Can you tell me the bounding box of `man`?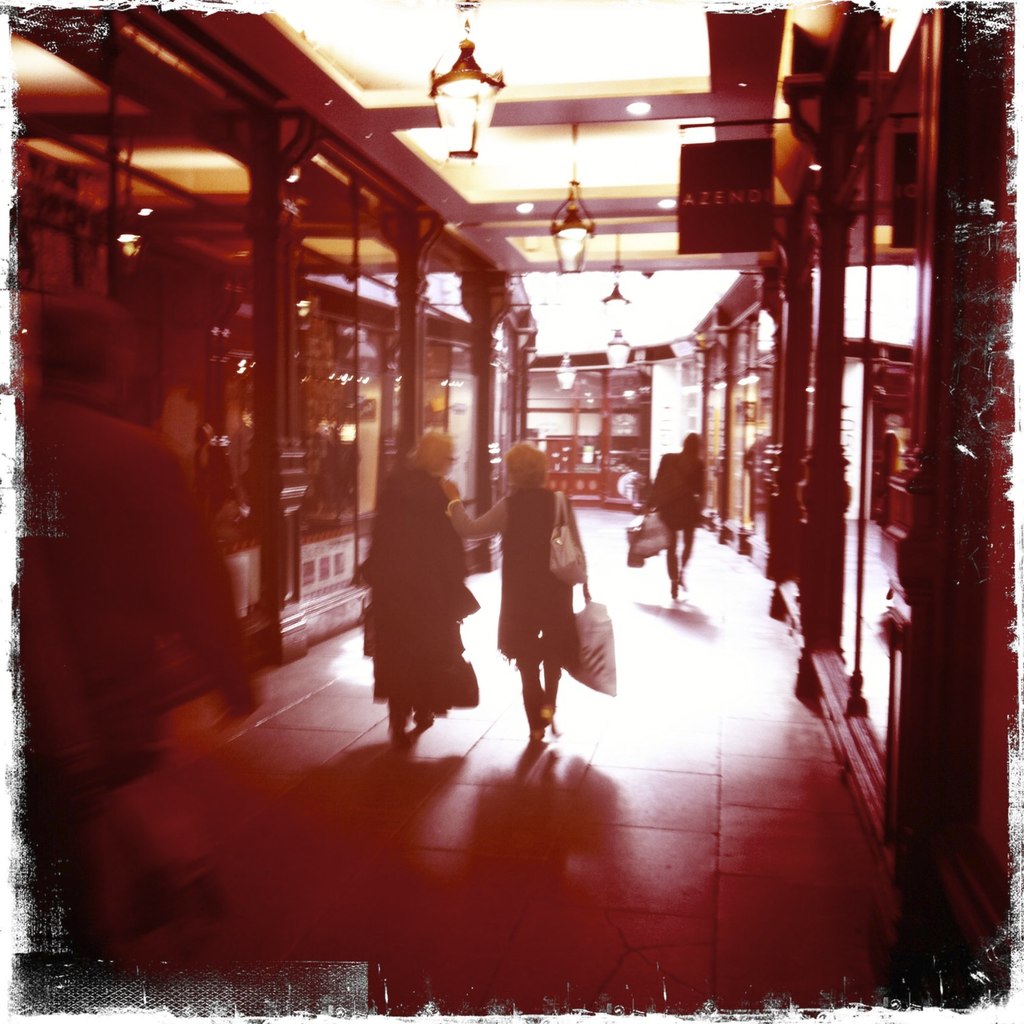
(x1=0, y1=279, x2=273, y2=944).
